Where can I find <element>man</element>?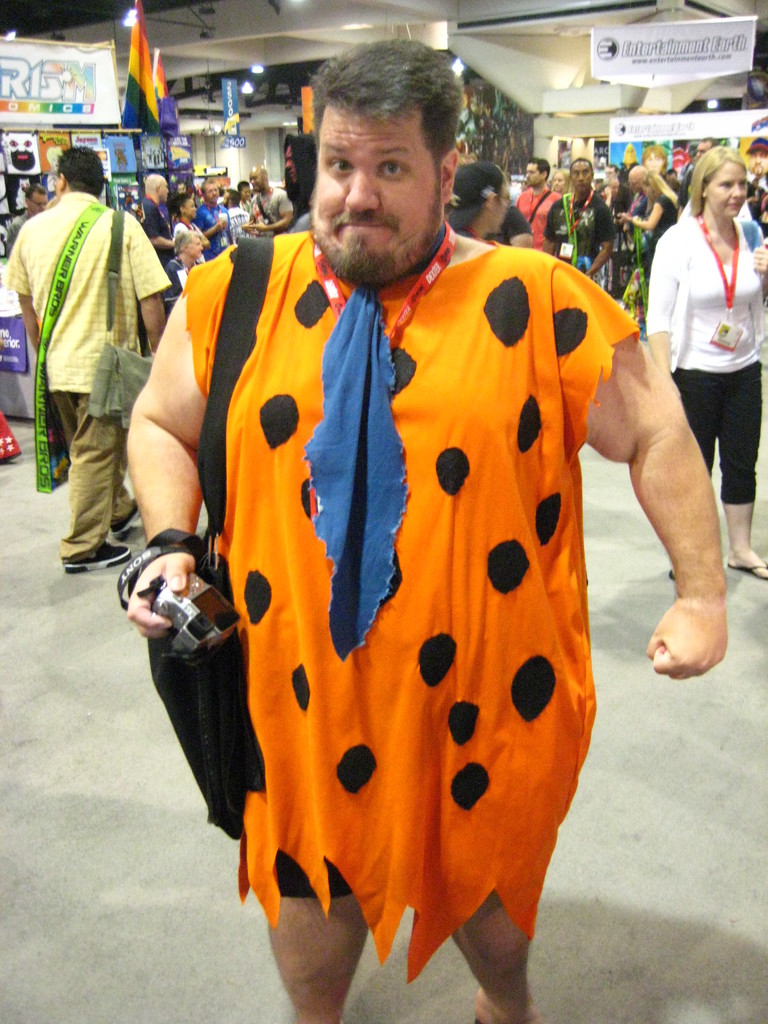
You can find it at 2, 182, 52, 252.
